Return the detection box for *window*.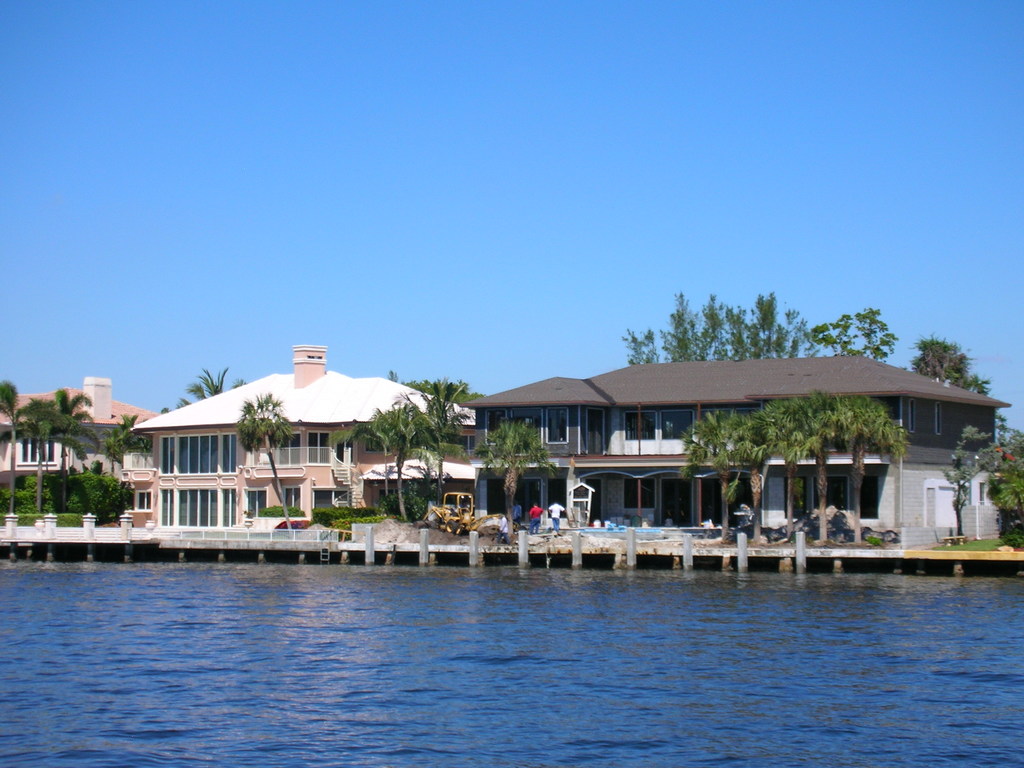
x1=218, y1=436, x2=236, y2=475.
